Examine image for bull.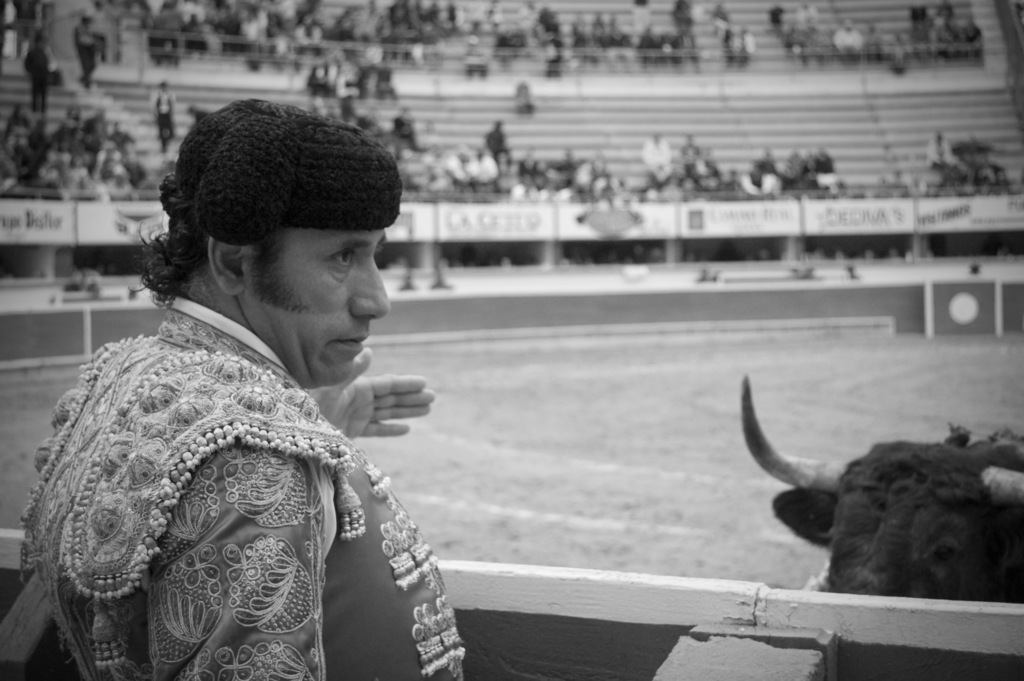
Examination result: 741:373:1023:599.
